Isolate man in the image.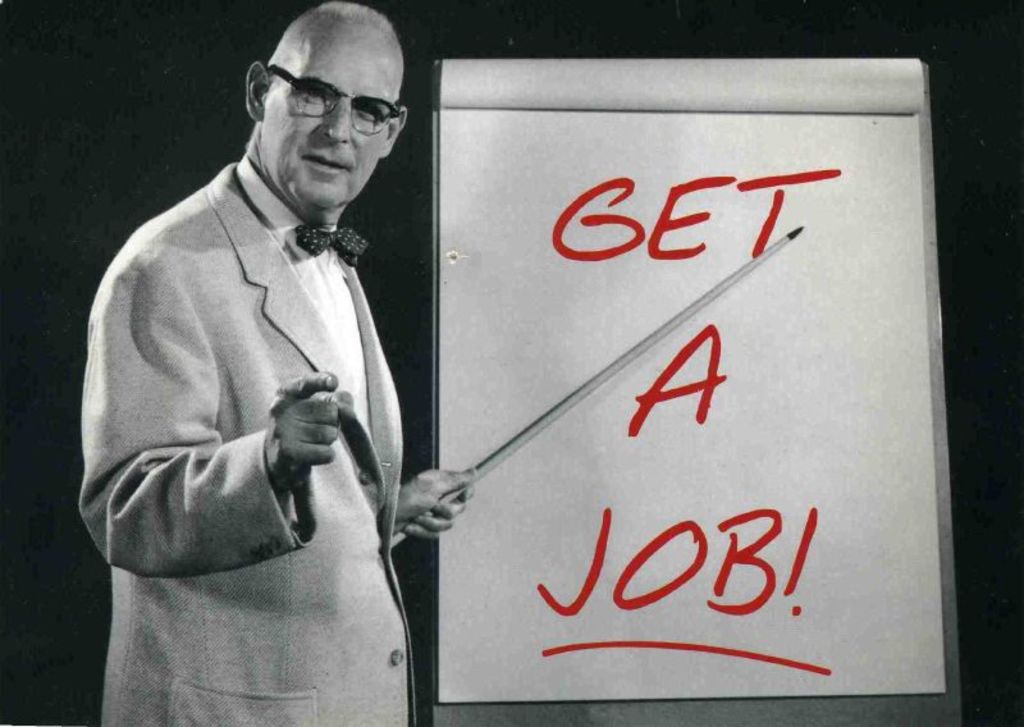
Isolated region: locate(78, 0, 479, 726).
